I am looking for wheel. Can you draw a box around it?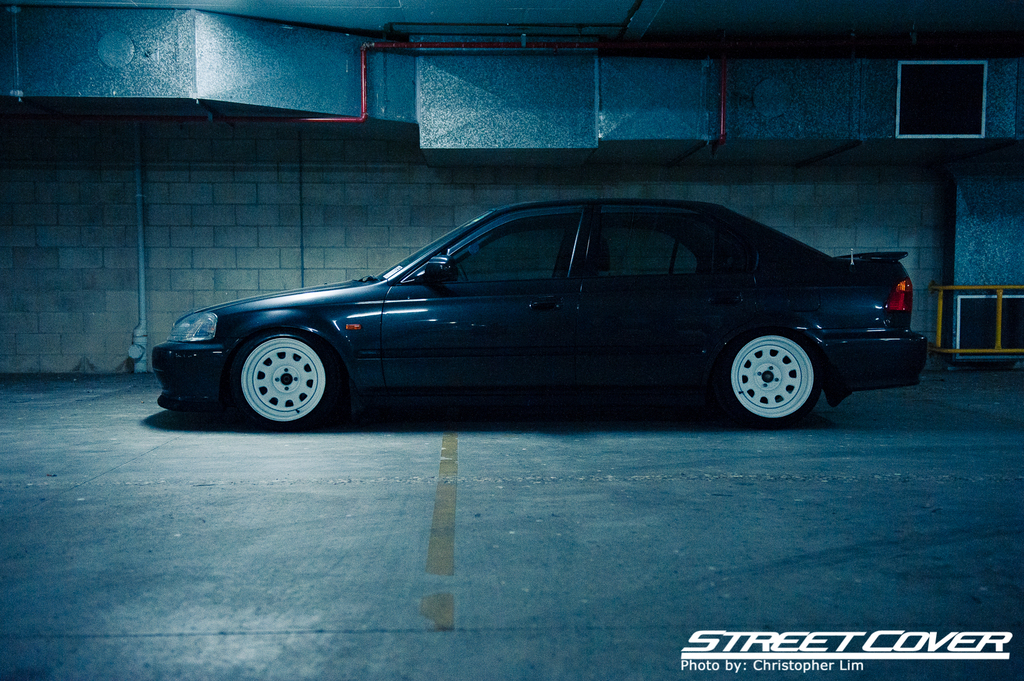
Sure, the bounding box is box(220, 321, 339, 419).
